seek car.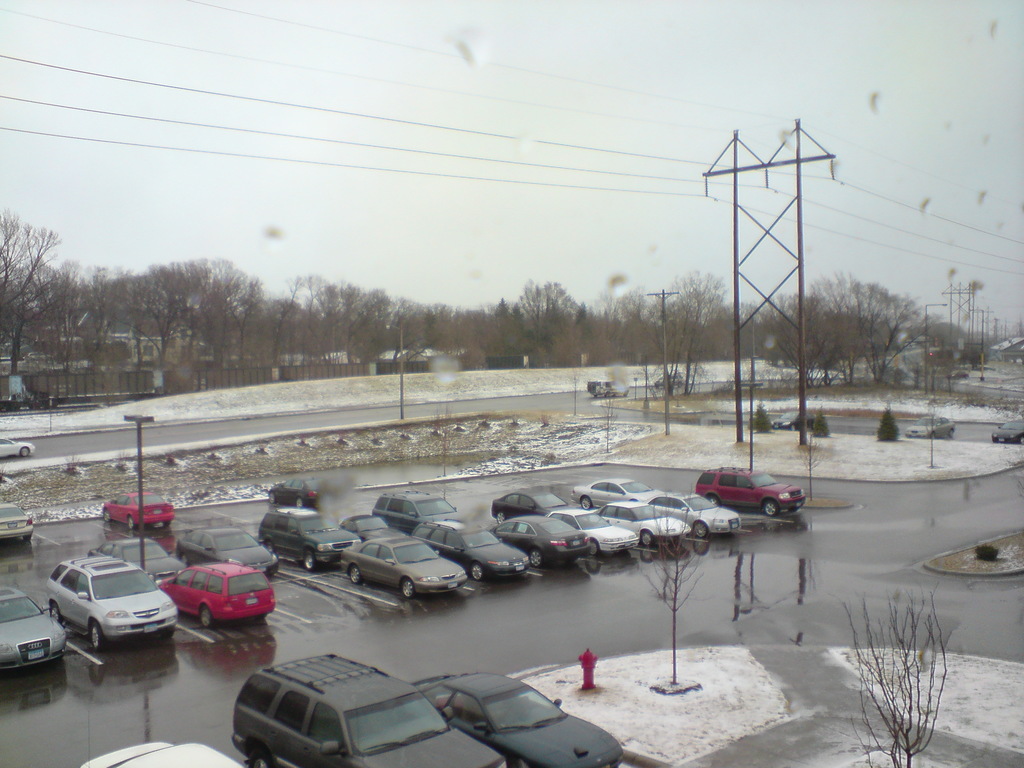
locate(83, 737, 243, 767).
